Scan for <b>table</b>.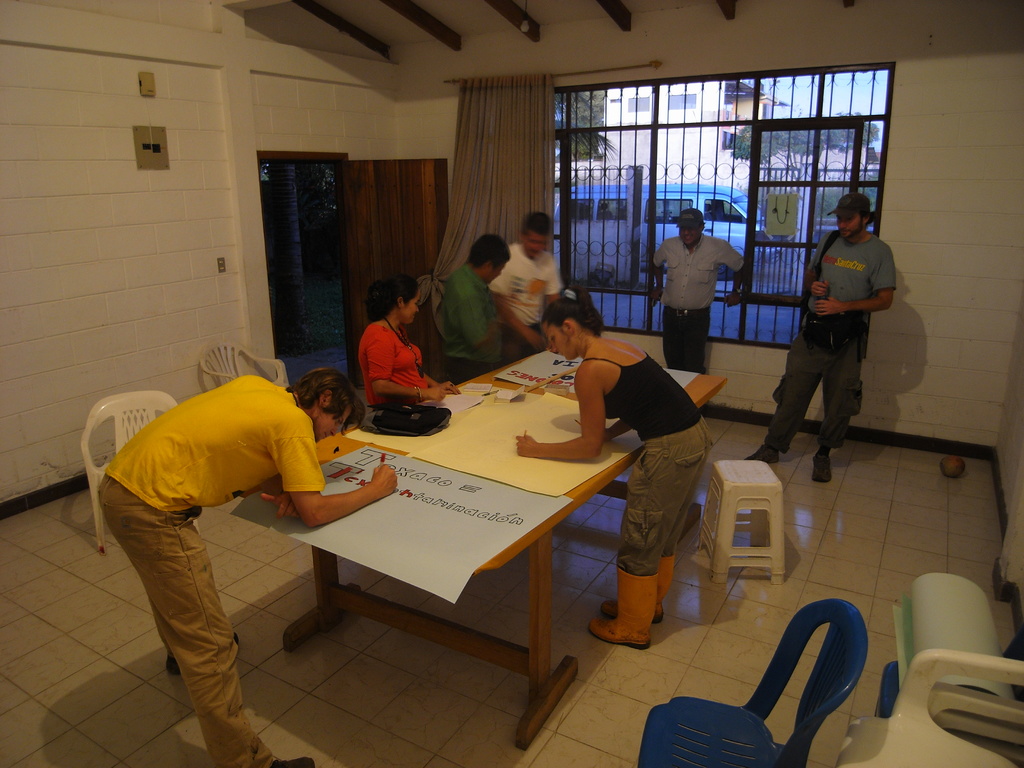
Scan result: [248,344,659,751].
